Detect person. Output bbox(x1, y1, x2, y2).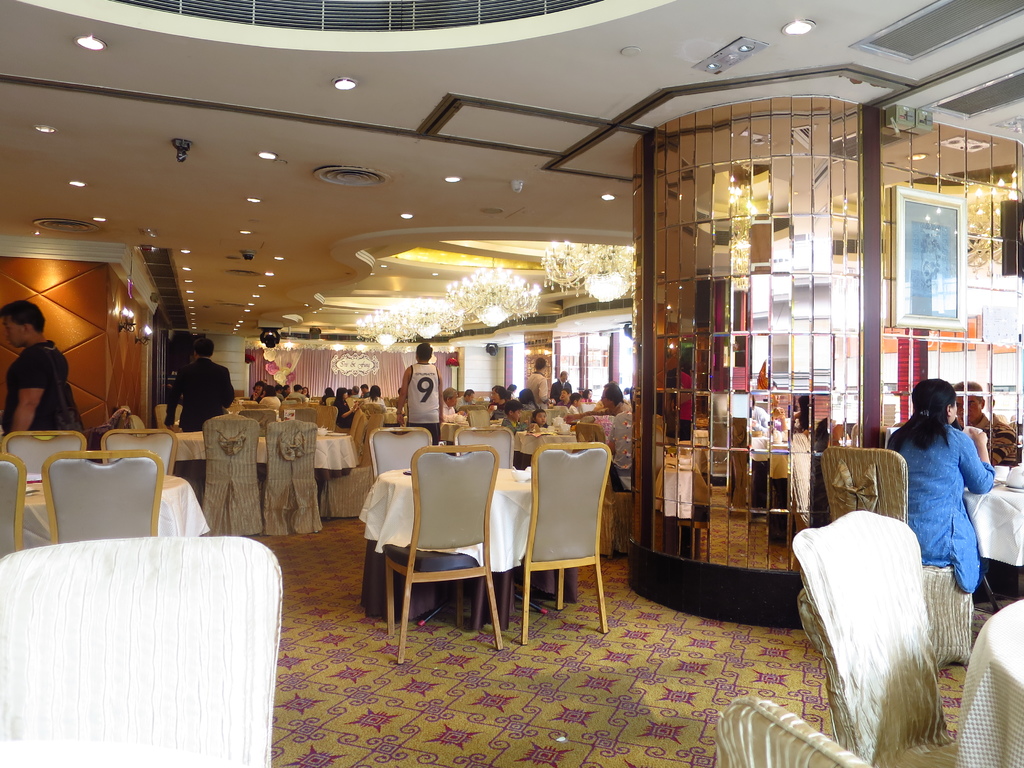
bbox(465, 388, 474, 402).
